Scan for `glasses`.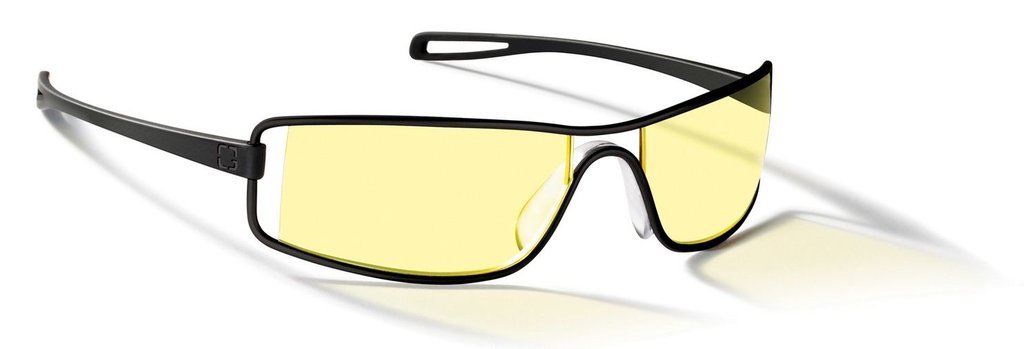
Scan result: left=35, top=27, right=774, bottom=283.
